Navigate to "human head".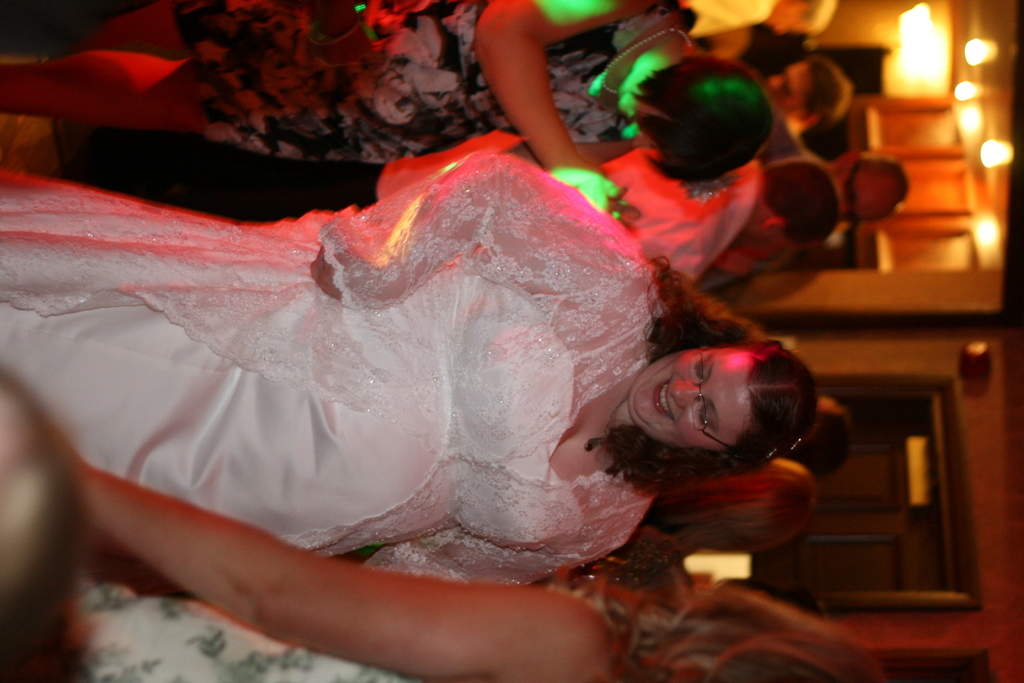
Navigation target: region(748, 156, 840, 258).
